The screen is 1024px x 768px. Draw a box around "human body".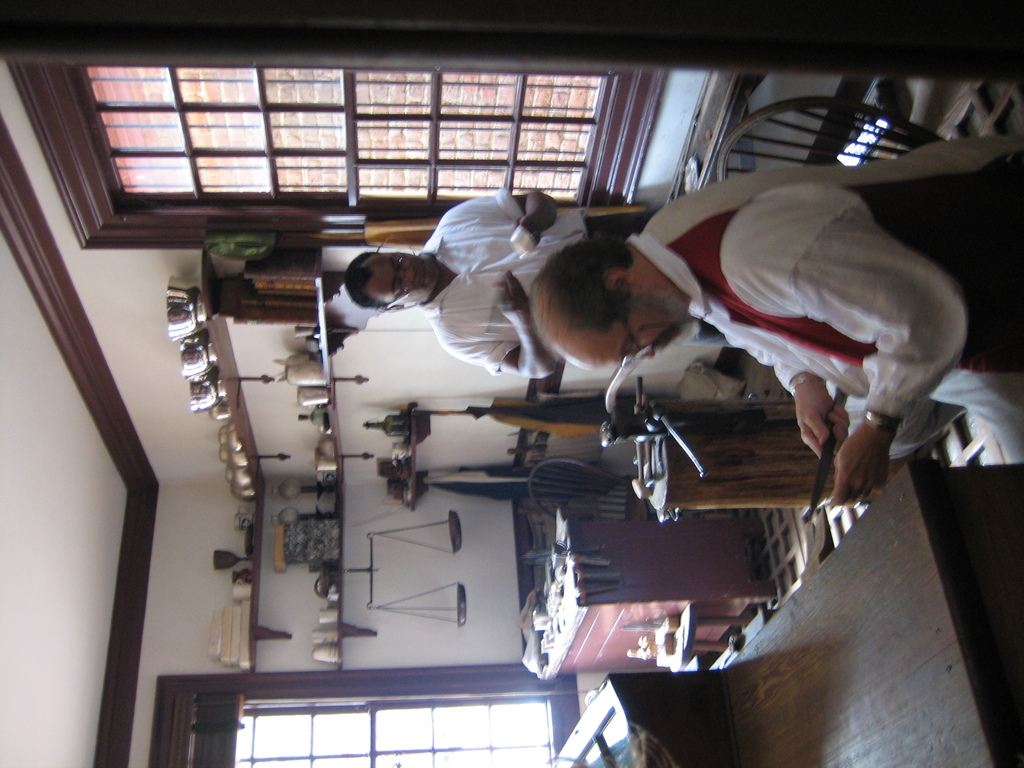
{"x1": 354, "y1": 192, "x2": 650, "y2": 399}.
